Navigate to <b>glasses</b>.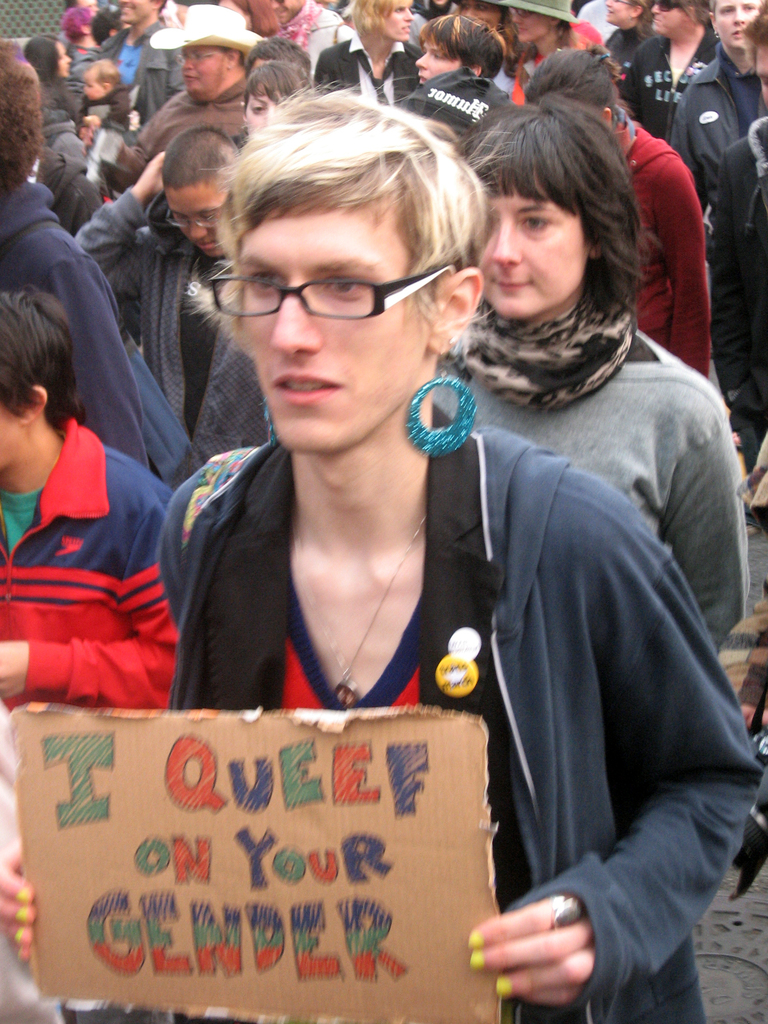
Navigation target: [left=644, top=0, right=683, bottom=17].
